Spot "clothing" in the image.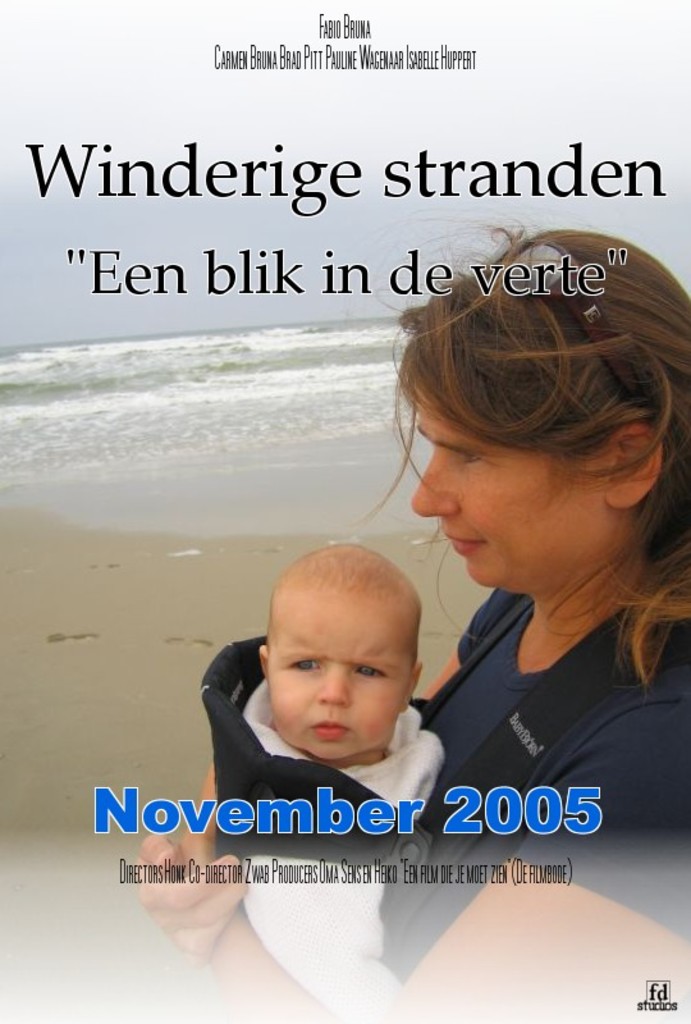
"clothing" found at region(367, 585, 690, 979).
